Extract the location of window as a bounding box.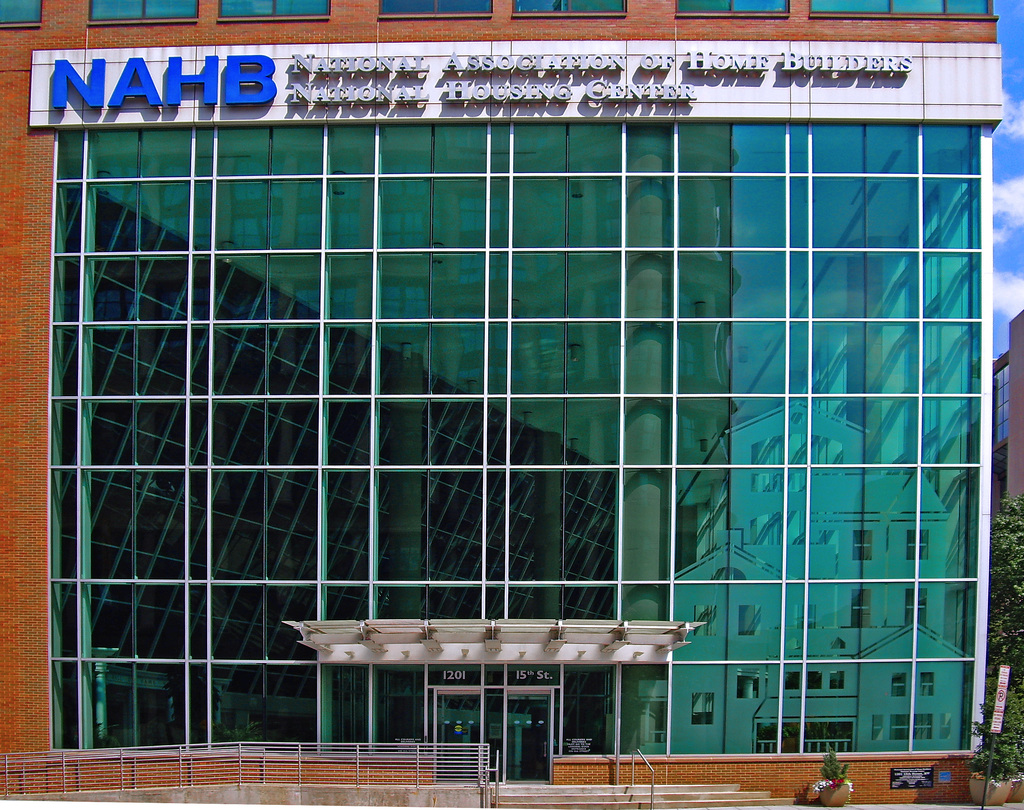
x1=513, y1=0, x2=626, y2=13.
